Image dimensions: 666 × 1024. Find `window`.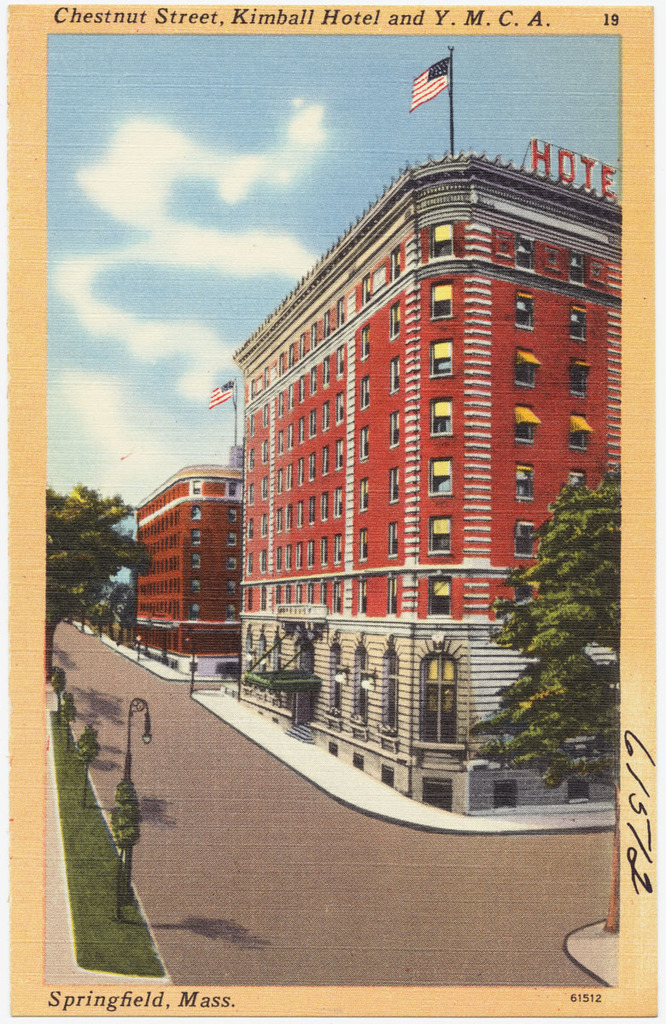
locate(278, 433, 283, 451).
